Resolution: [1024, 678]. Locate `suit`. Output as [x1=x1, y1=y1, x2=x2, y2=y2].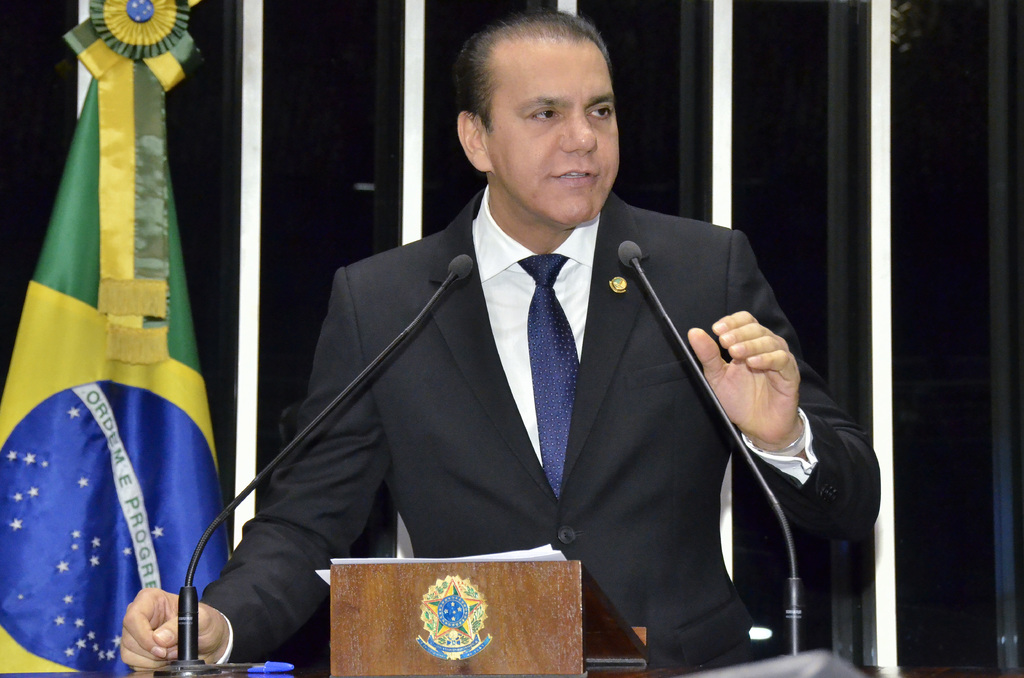
[x1=182, y1=184, x2=893, y2=677].
